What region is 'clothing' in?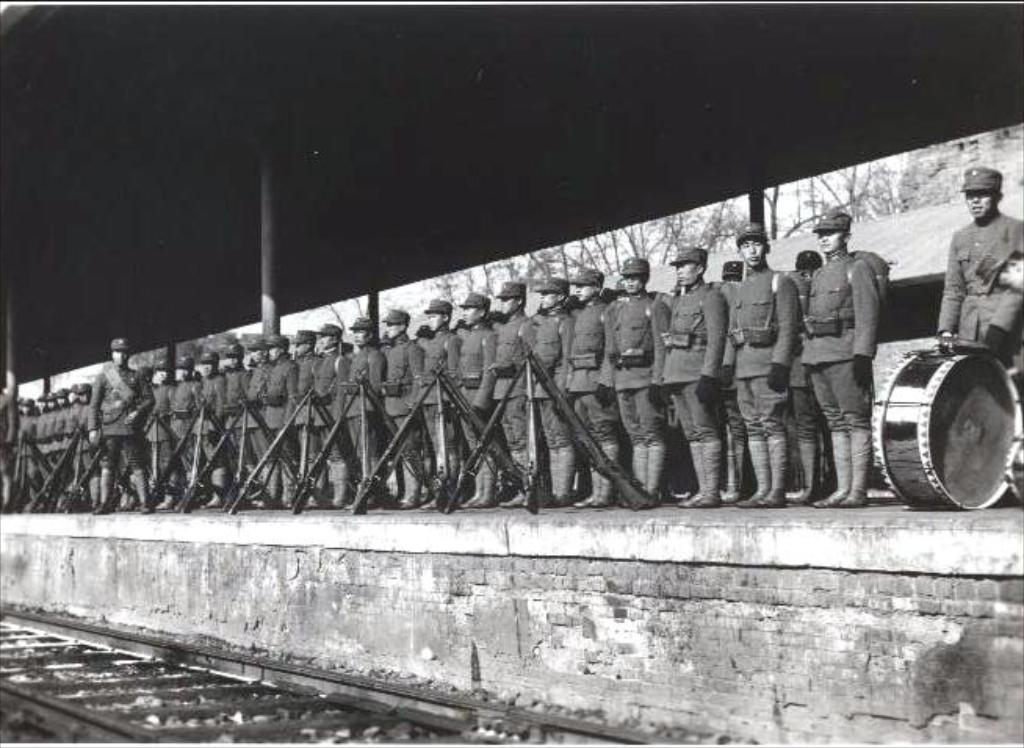
<region>598, 285, 680, 448</region>.
